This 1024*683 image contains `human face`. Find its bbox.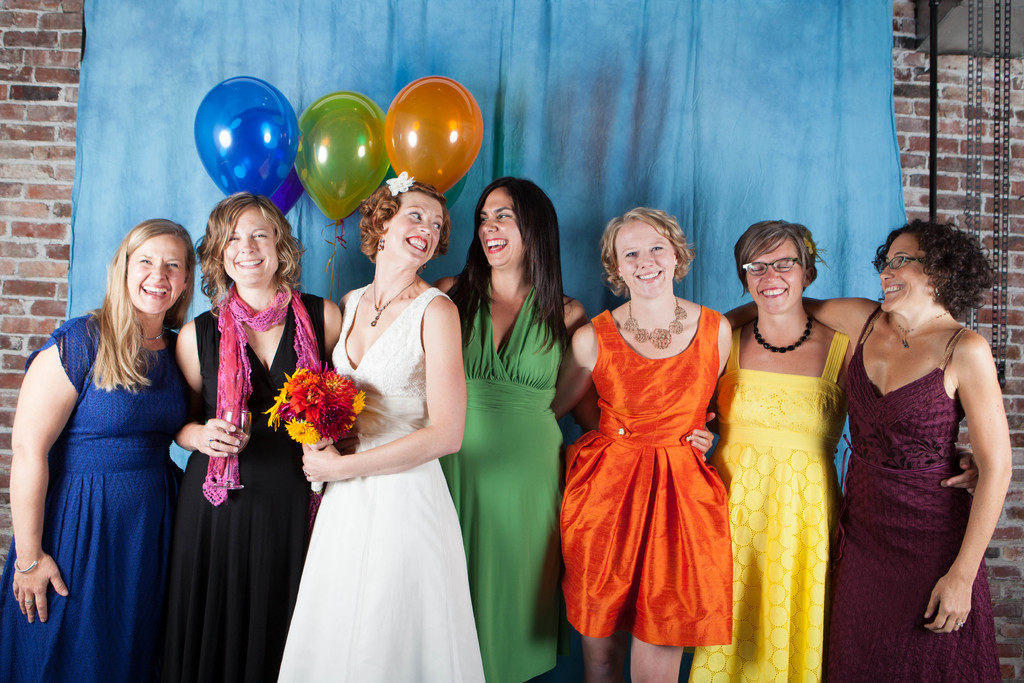
detection(746, 238, 803, 310).
